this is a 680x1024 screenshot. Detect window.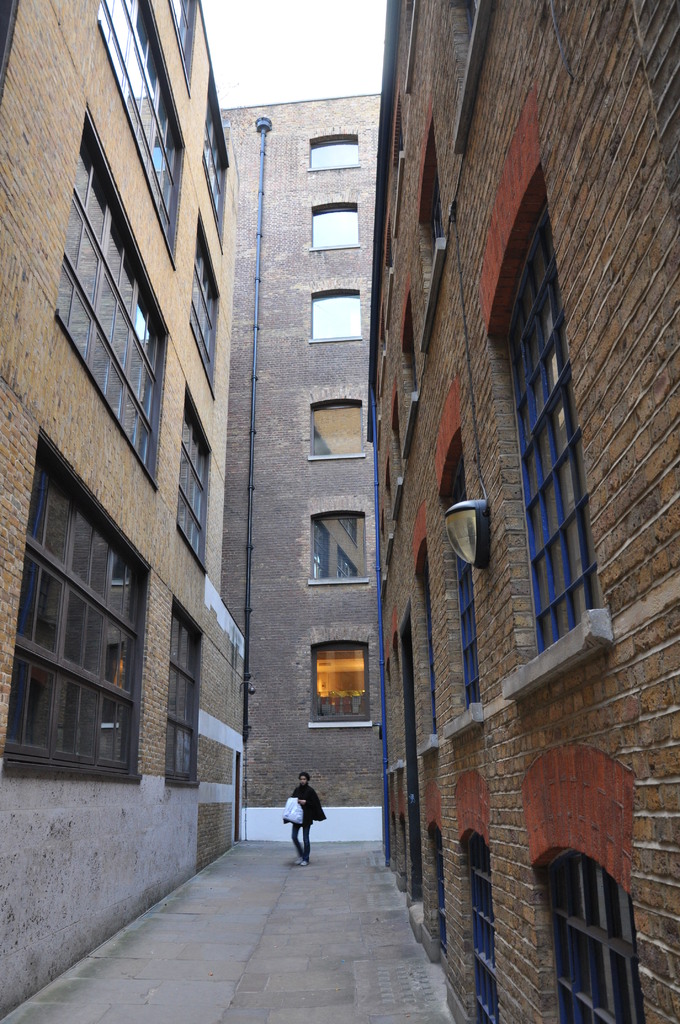
304 200 360 254.
